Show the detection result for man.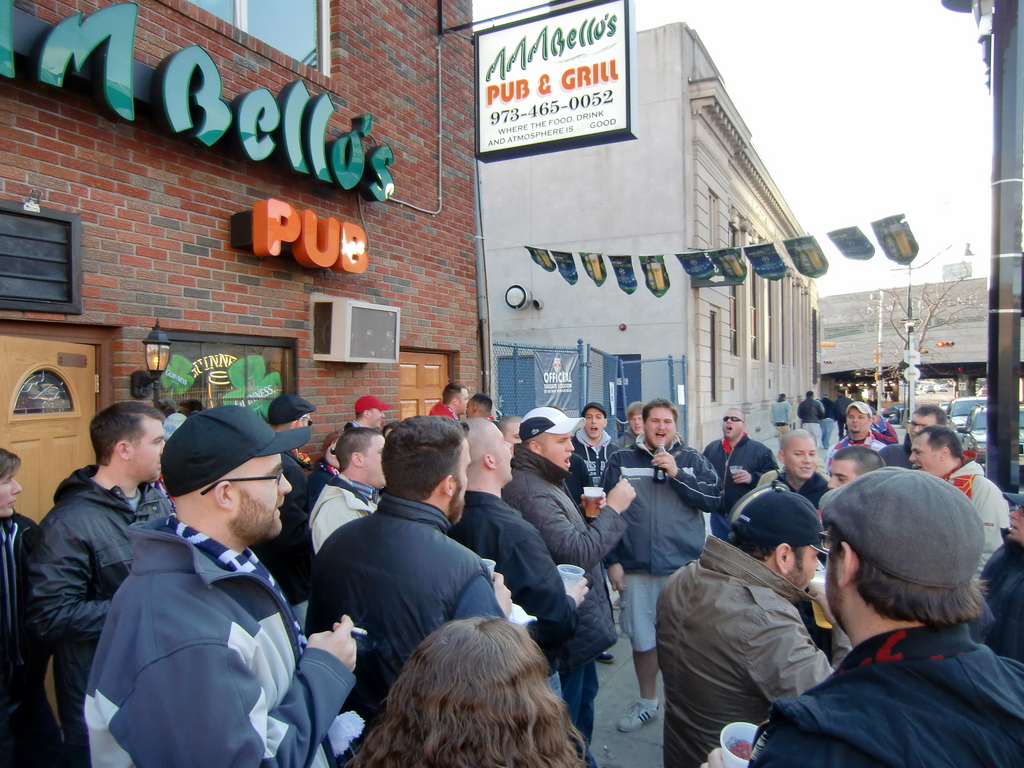
Rect(307, 421, 385, 554).
